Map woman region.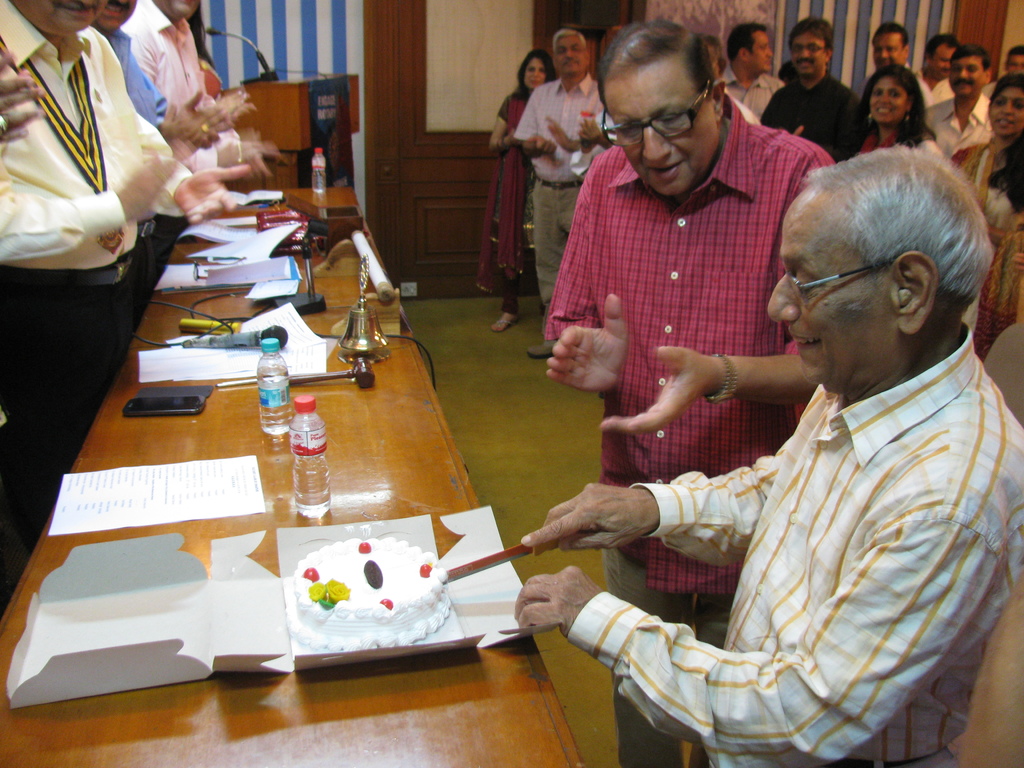
Mapped to [861,63,941,156].
